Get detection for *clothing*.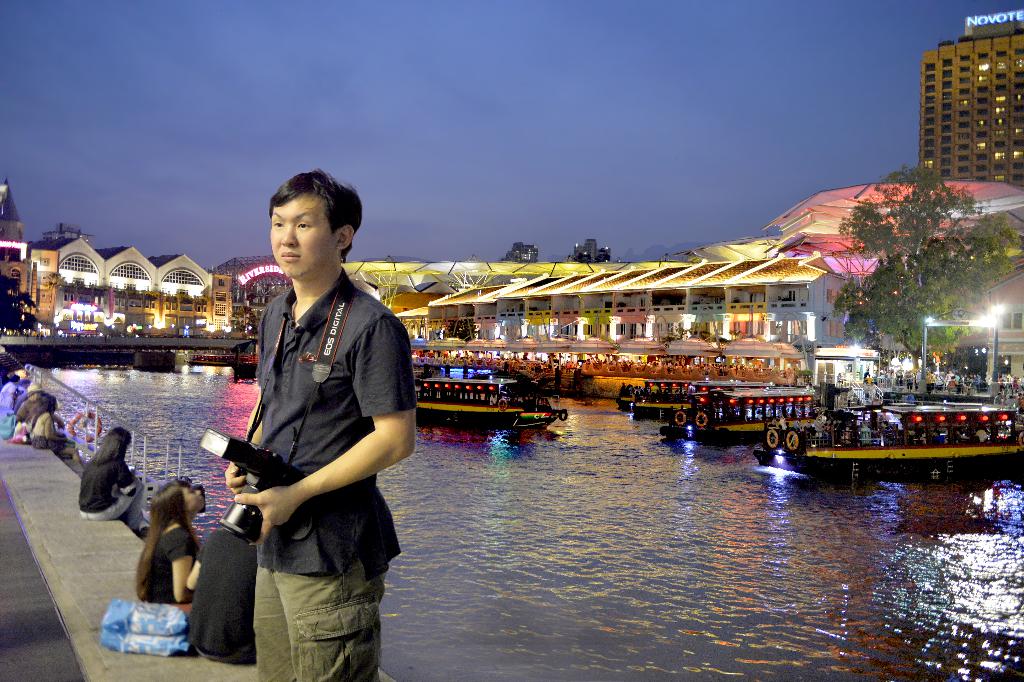
Detection: select_region(81, 456, 141, 528).
